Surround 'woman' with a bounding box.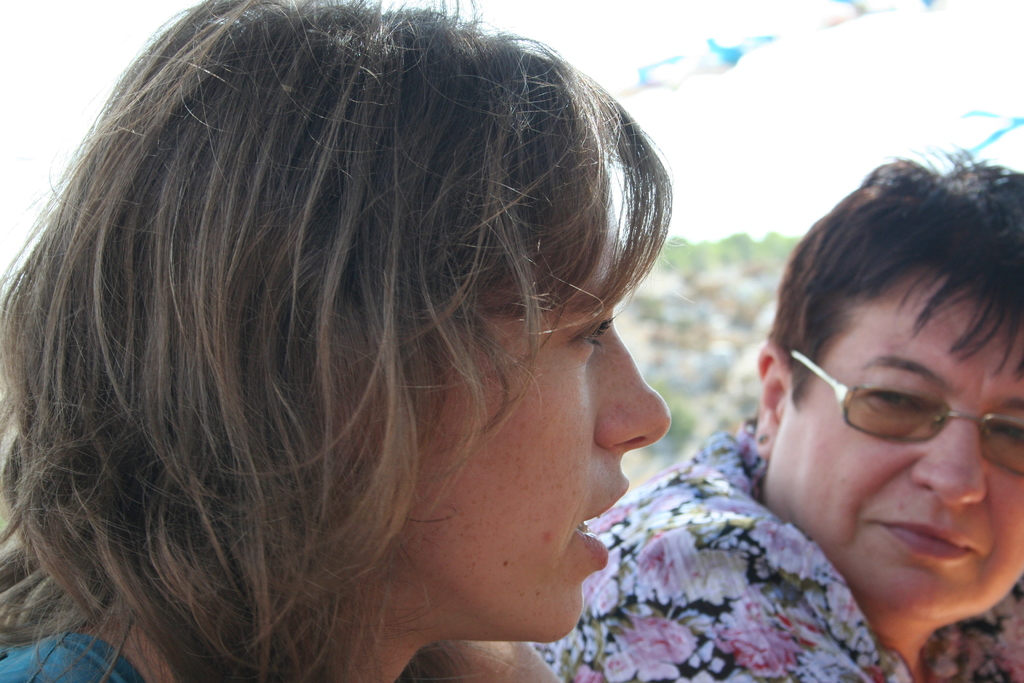
0, 5, 716, 682.
